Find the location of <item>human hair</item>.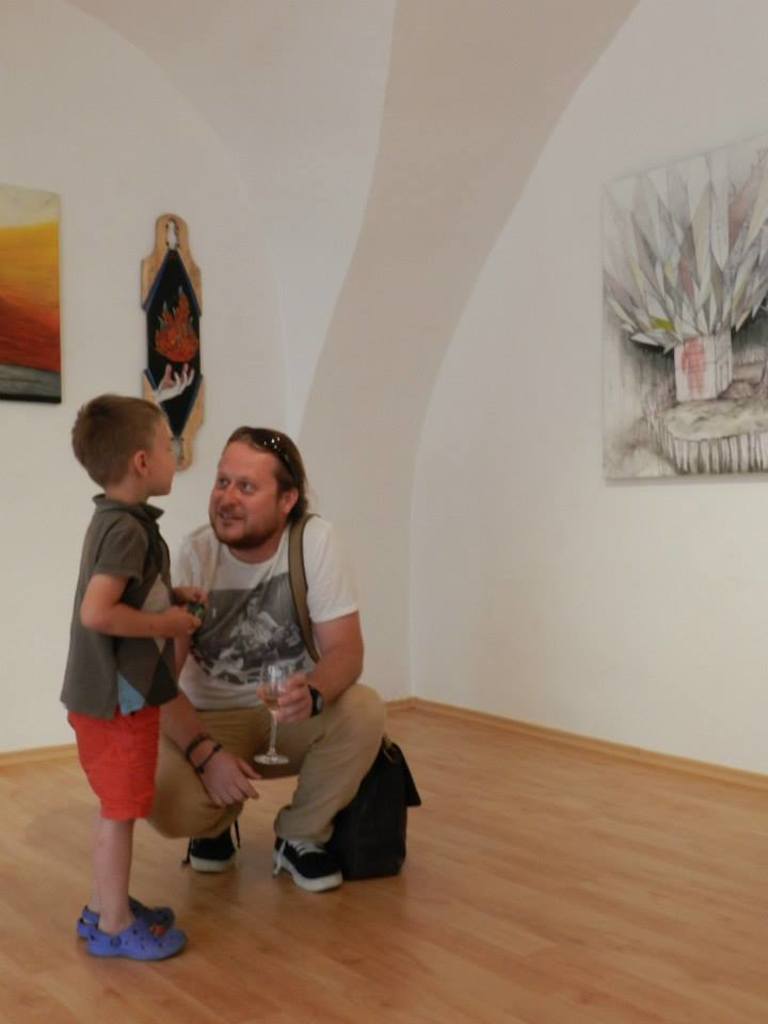
Location: bbox=[187, 422, 308, 549].
